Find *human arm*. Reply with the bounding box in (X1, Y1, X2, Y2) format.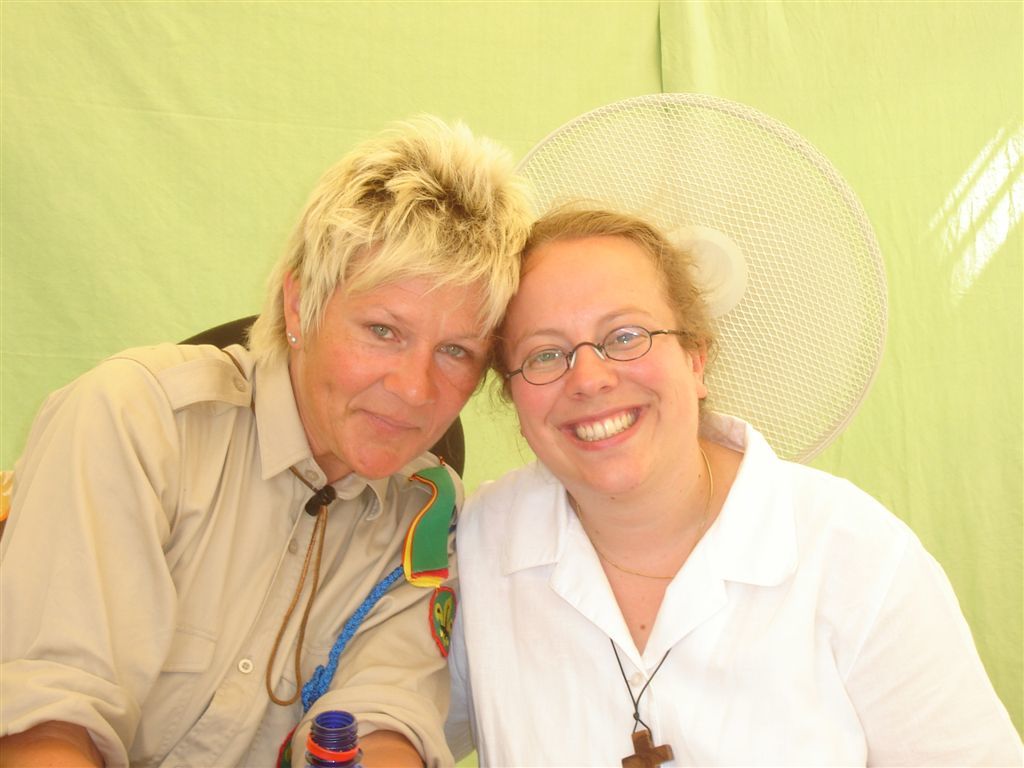
(0, 356, 181, 767).
